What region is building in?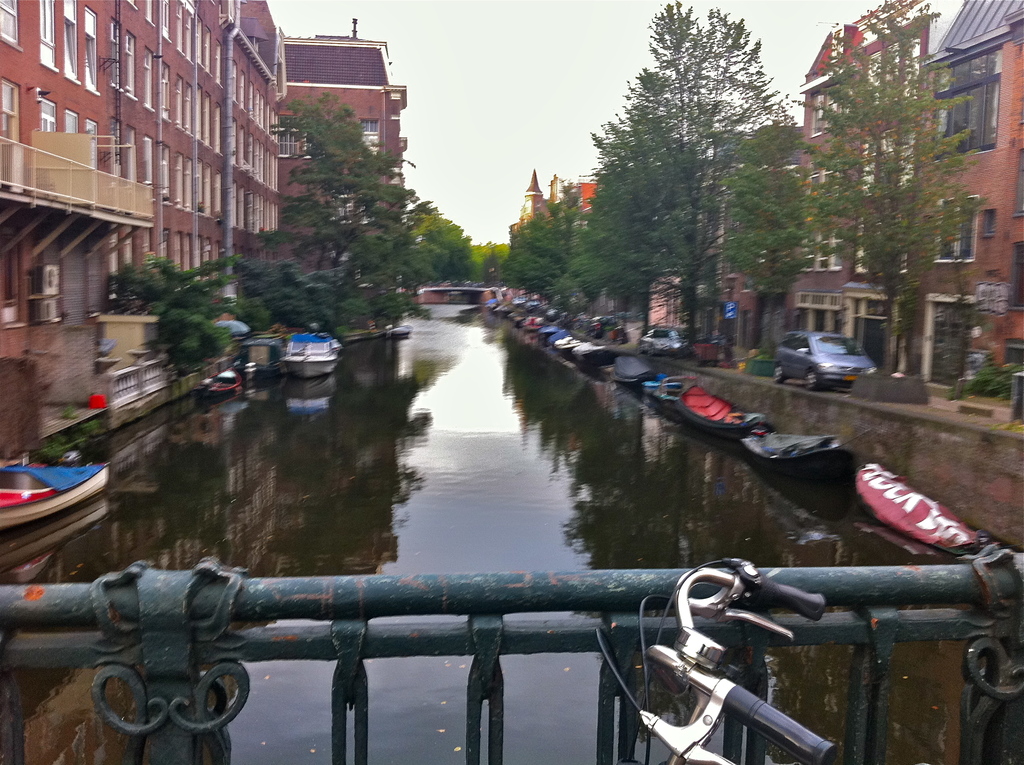
907:0:1023:388.
